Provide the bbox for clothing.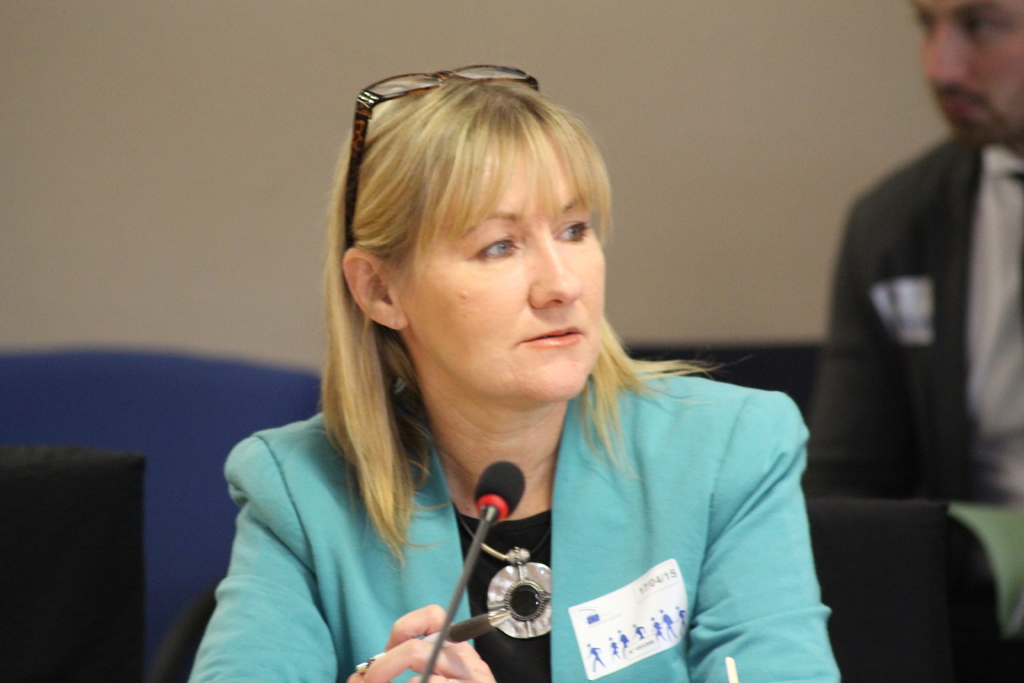
<bbox>812, 135, 1023, 500</bbox>.
